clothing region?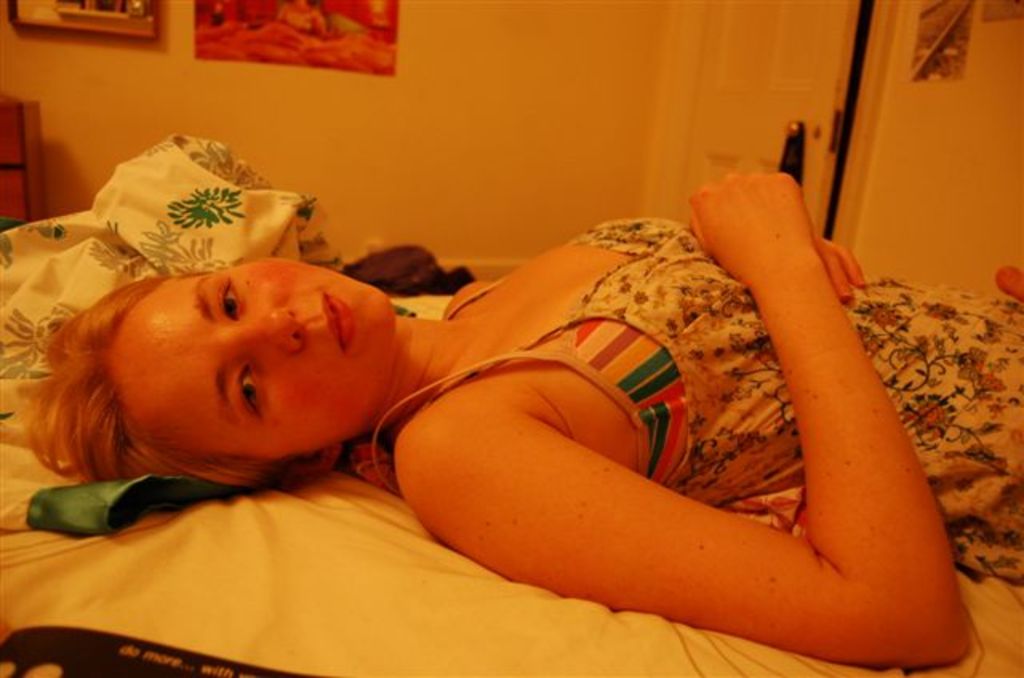
Rect(363, 222, 1022, 585)
